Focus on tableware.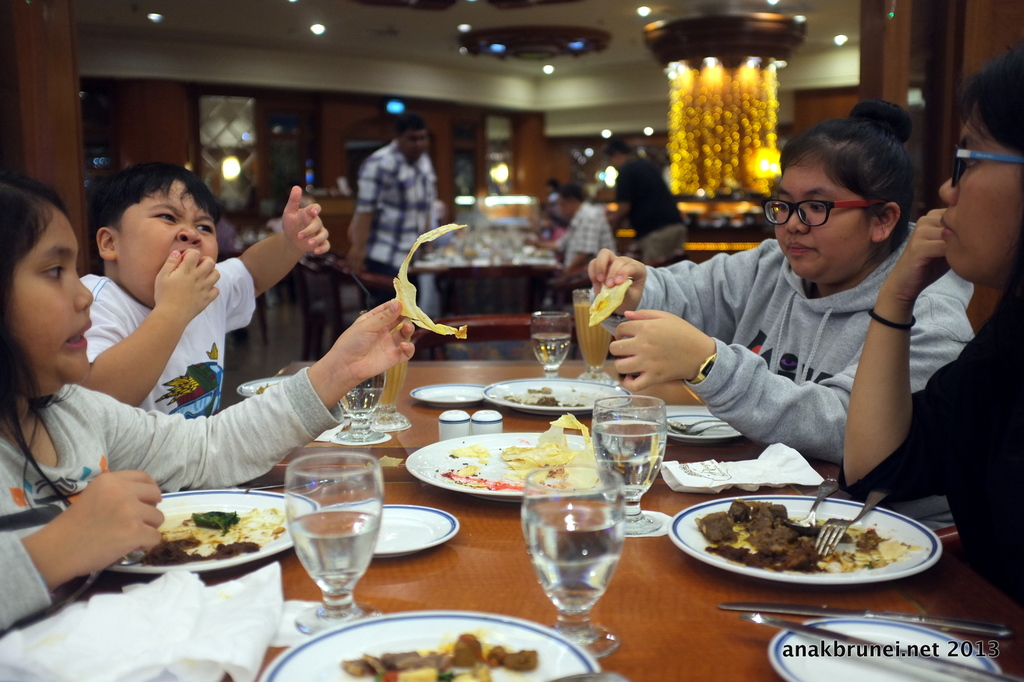
Focused at crop(668, 488, 945, 584).
